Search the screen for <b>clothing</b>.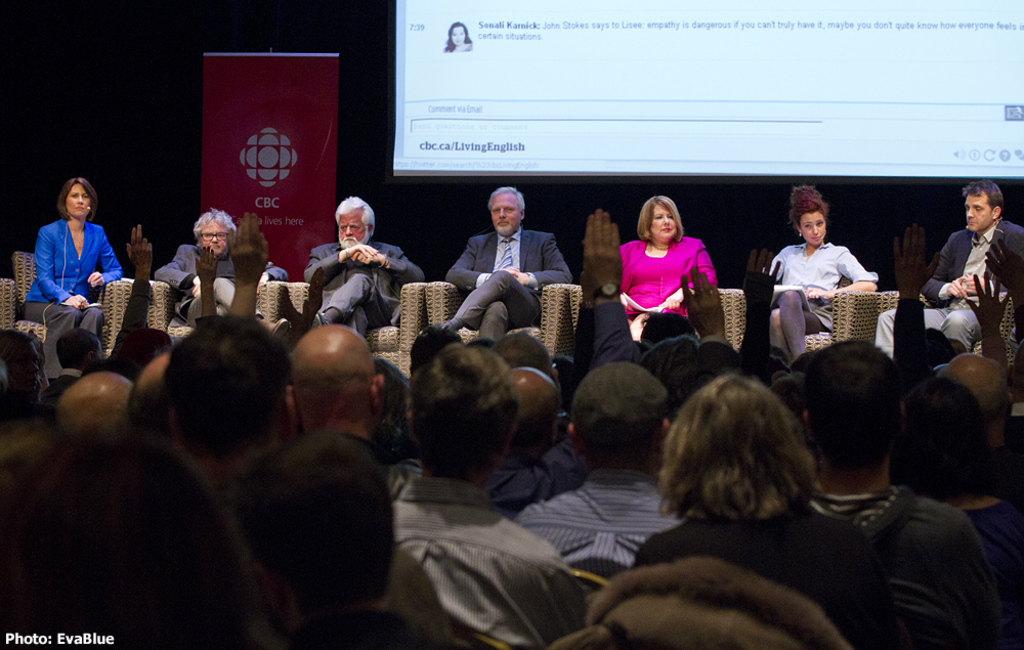
Found at bbox=[798, 487, 1002, 649].
